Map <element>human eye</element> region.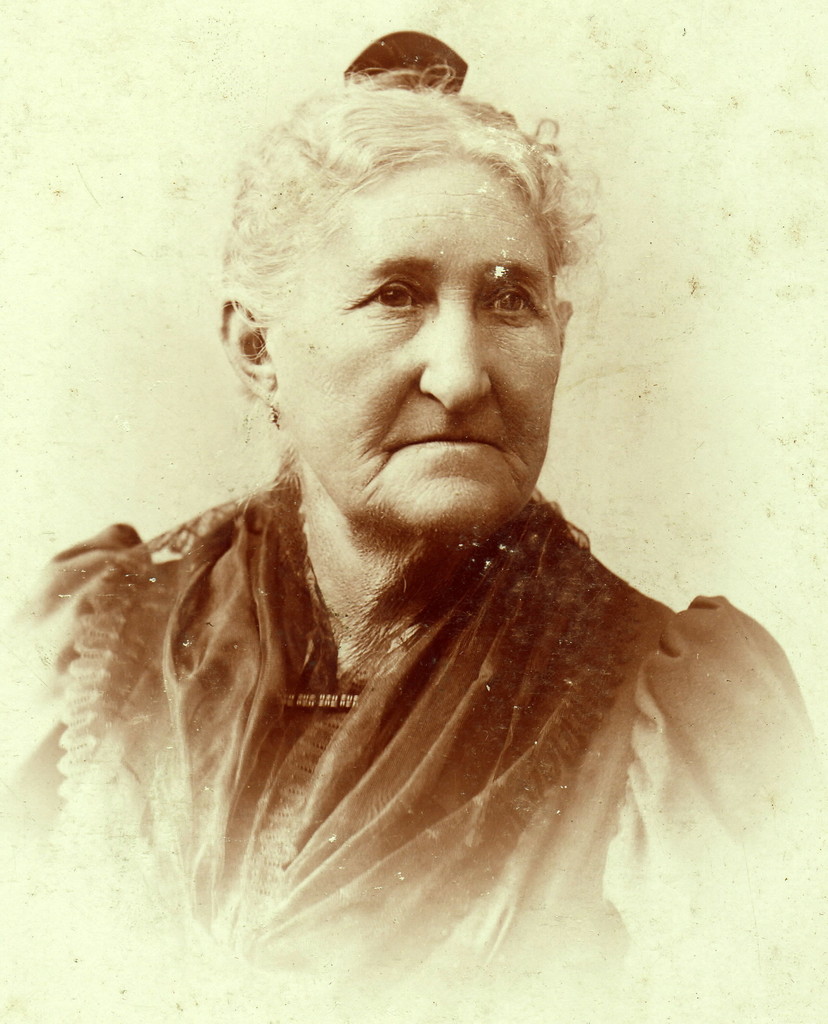
Mapped to detection(348, 268, 427, 322).
